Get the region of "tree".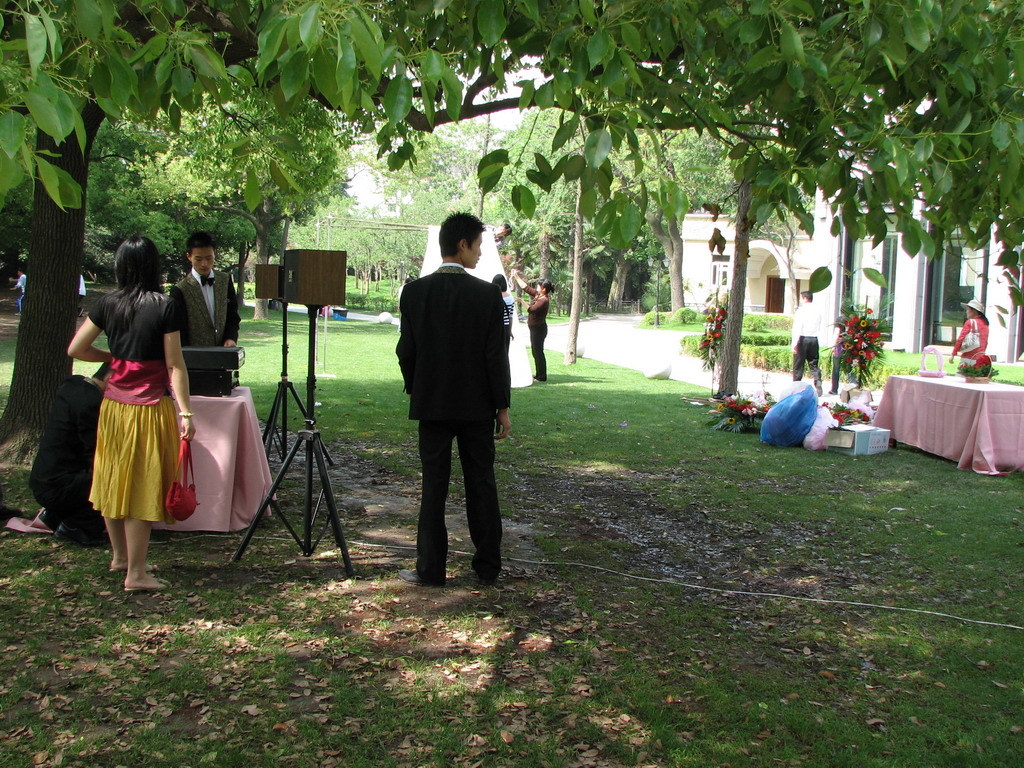
x1=563, y1=179, x2=587, y2=362.
